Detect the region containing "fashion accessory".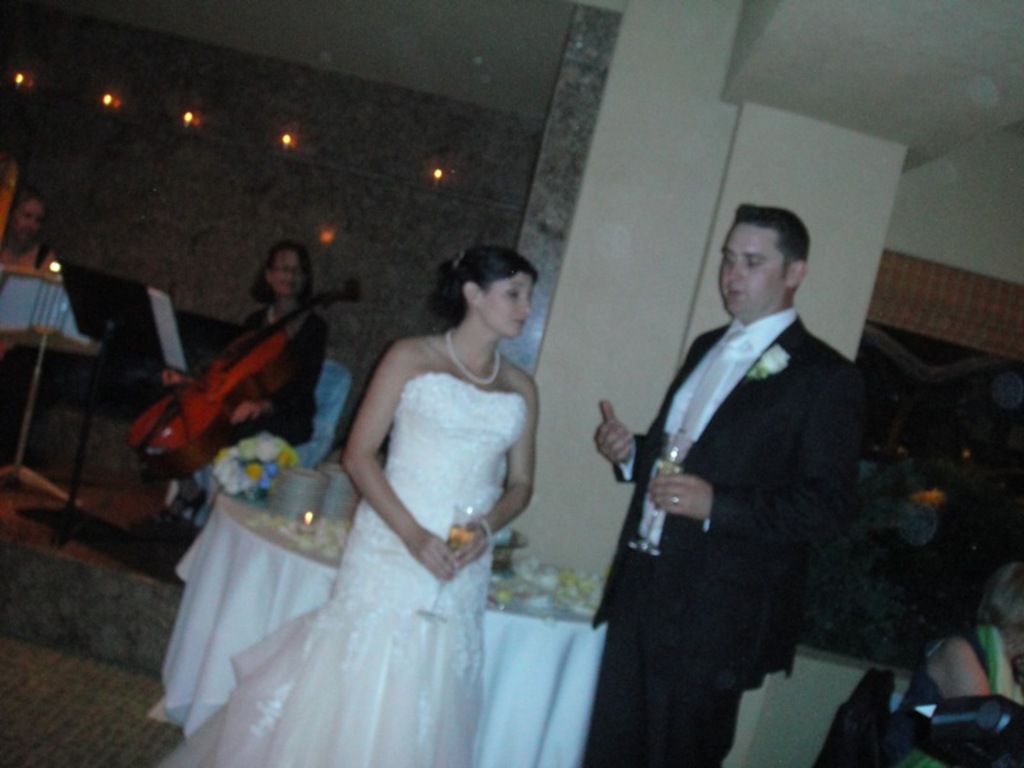
(x1=664, y1=328, x2=753, y2=465).
